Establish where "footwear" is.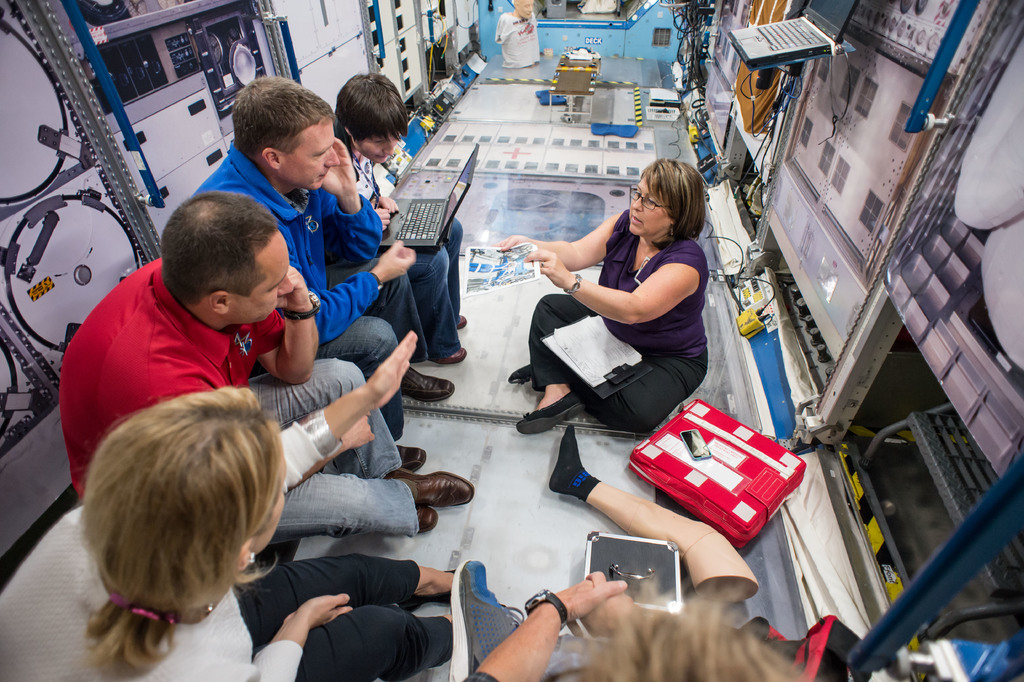
Established at x1=518 y1=393 x2=588 y2=439.
